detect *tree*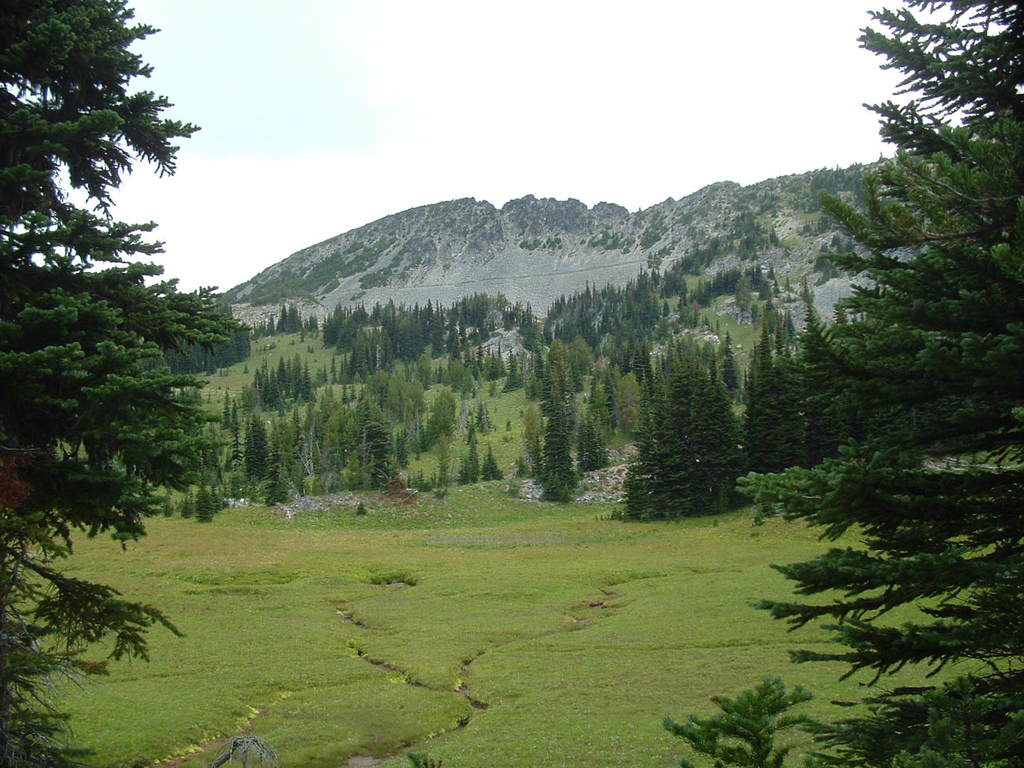
(3, 0, 245, 767)
